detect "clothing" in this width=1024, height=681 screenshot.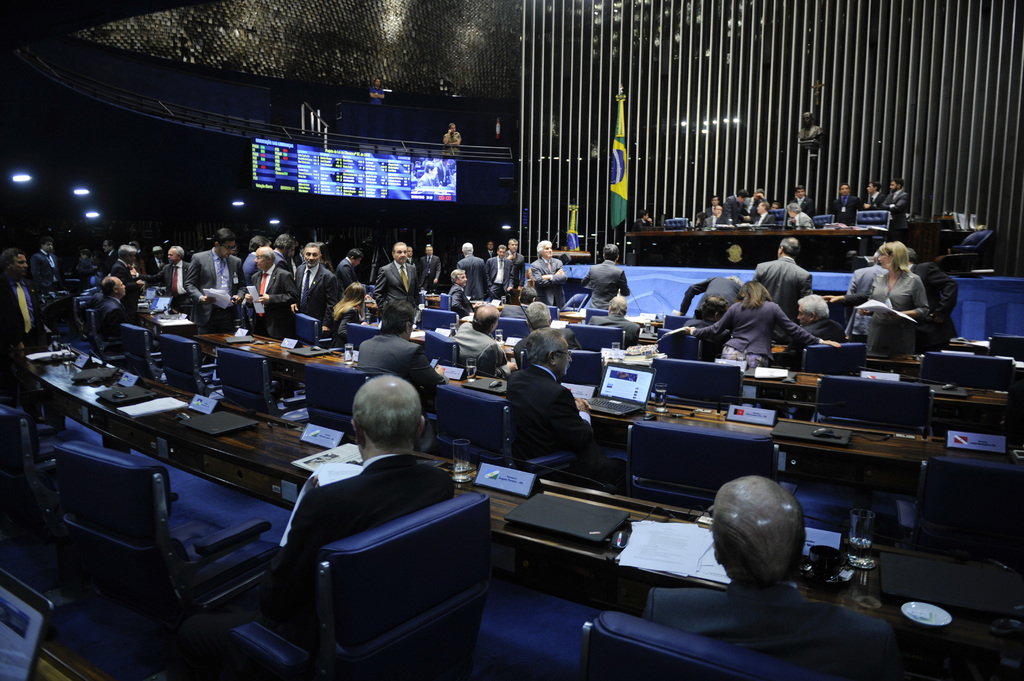
Detection: x1=904, y1=262, x2=960, y2=354.
